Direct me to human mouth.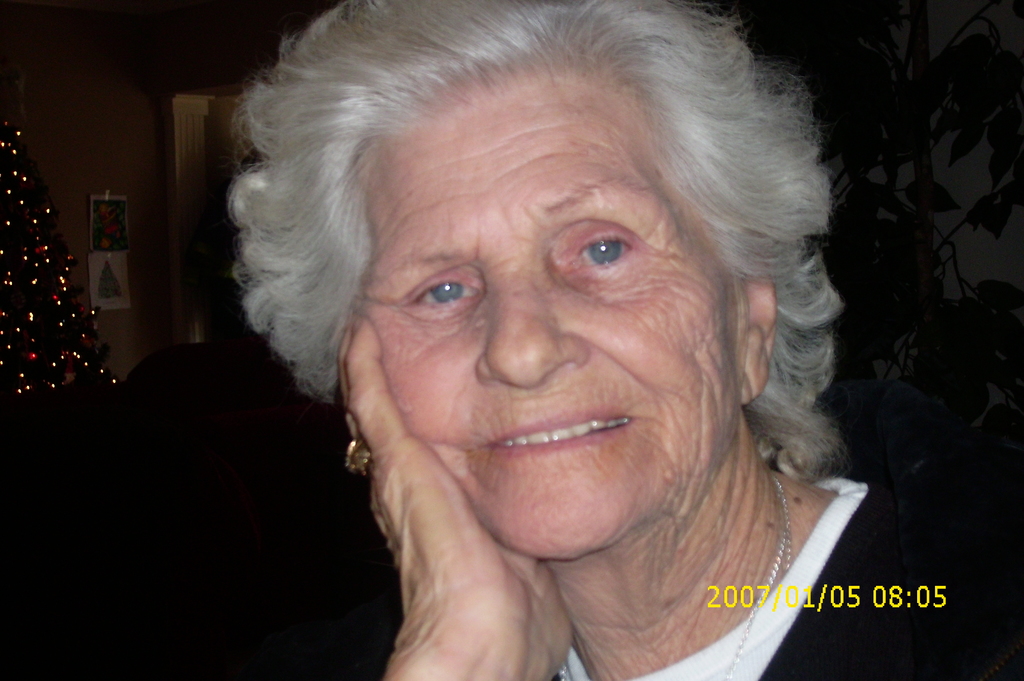
Direction: 474 398 640 457.
